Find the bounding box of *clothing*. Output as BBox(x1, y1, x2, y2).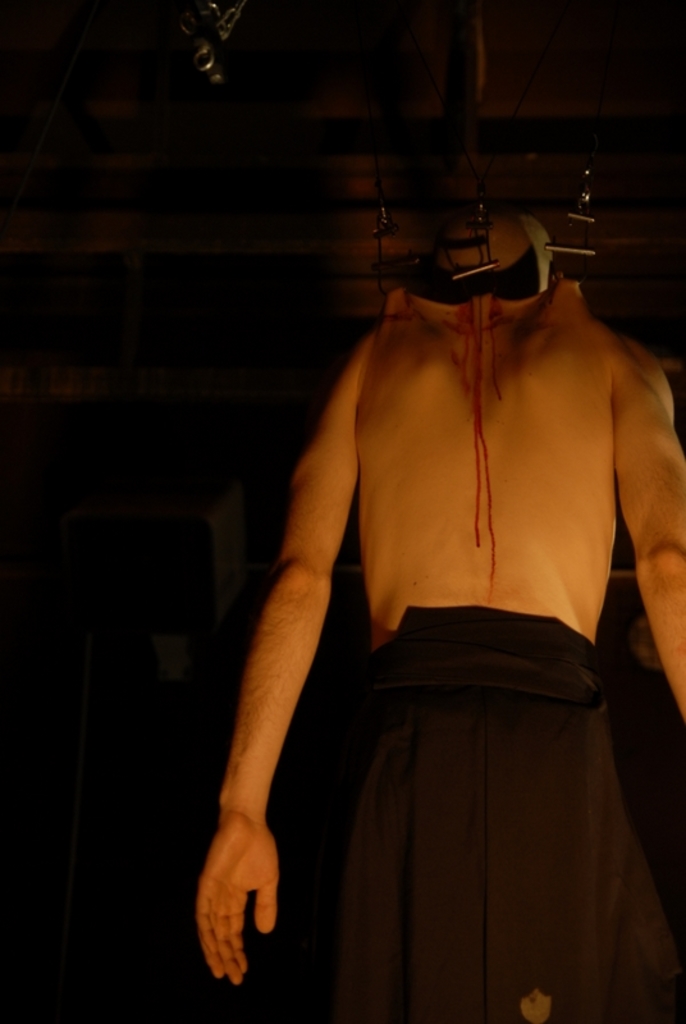
BBox(316, 604, 685, 1023).
